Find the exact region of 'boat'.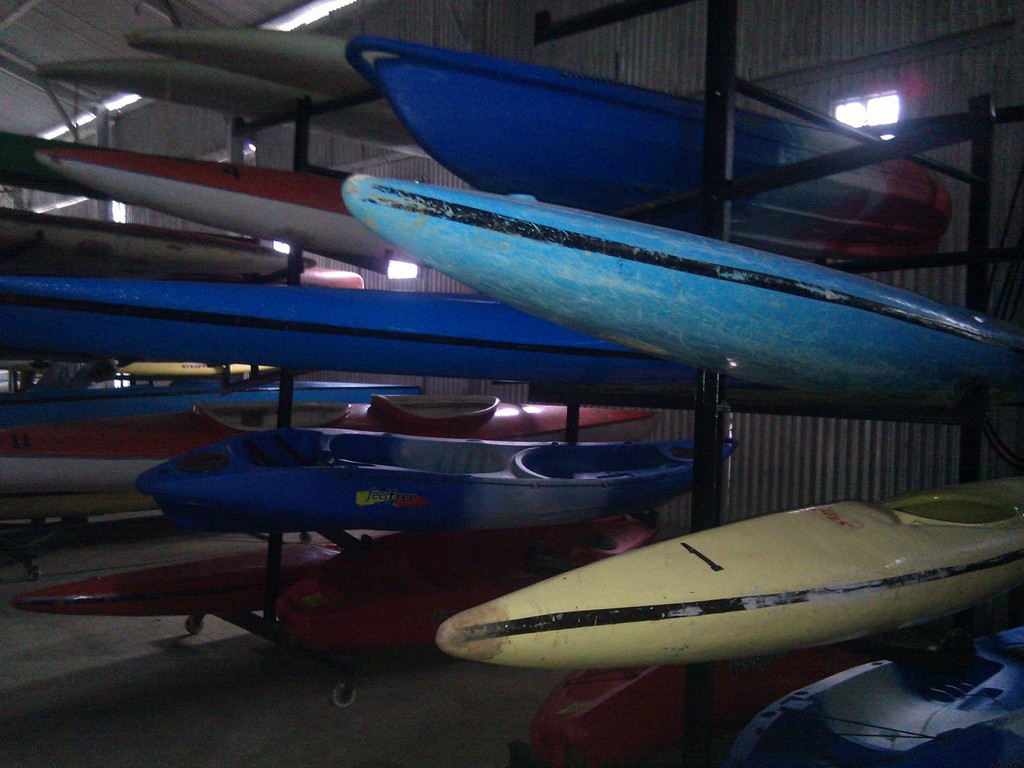
Exact region: box(125, 439, 742, 529).
